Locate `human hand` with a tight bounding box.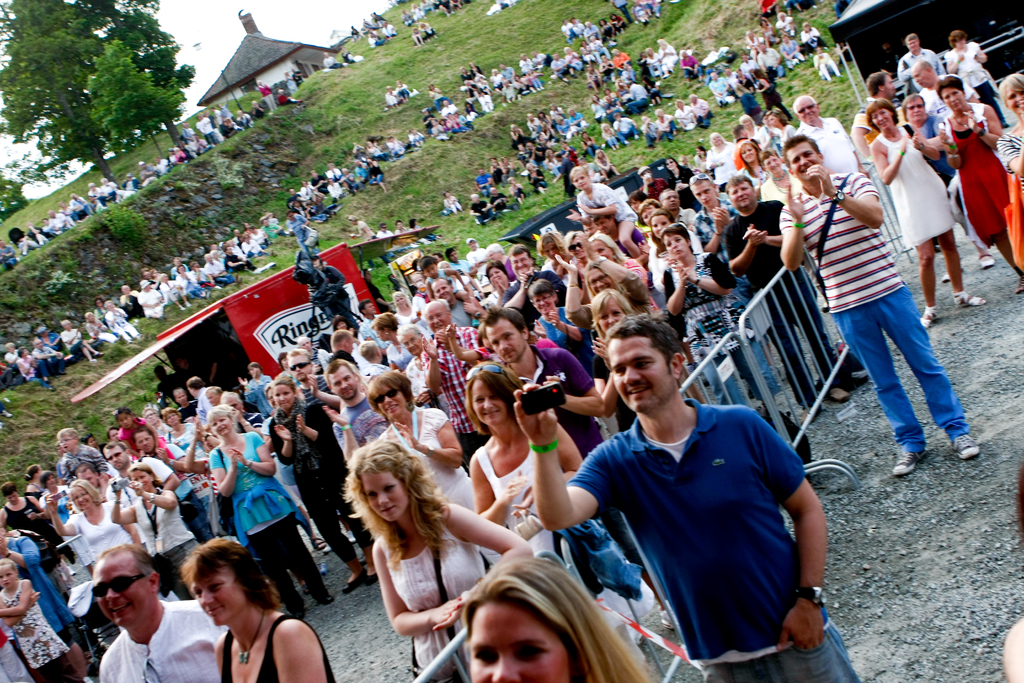
pyautogui.locateOnScreen(638, 175, 653, 183).
